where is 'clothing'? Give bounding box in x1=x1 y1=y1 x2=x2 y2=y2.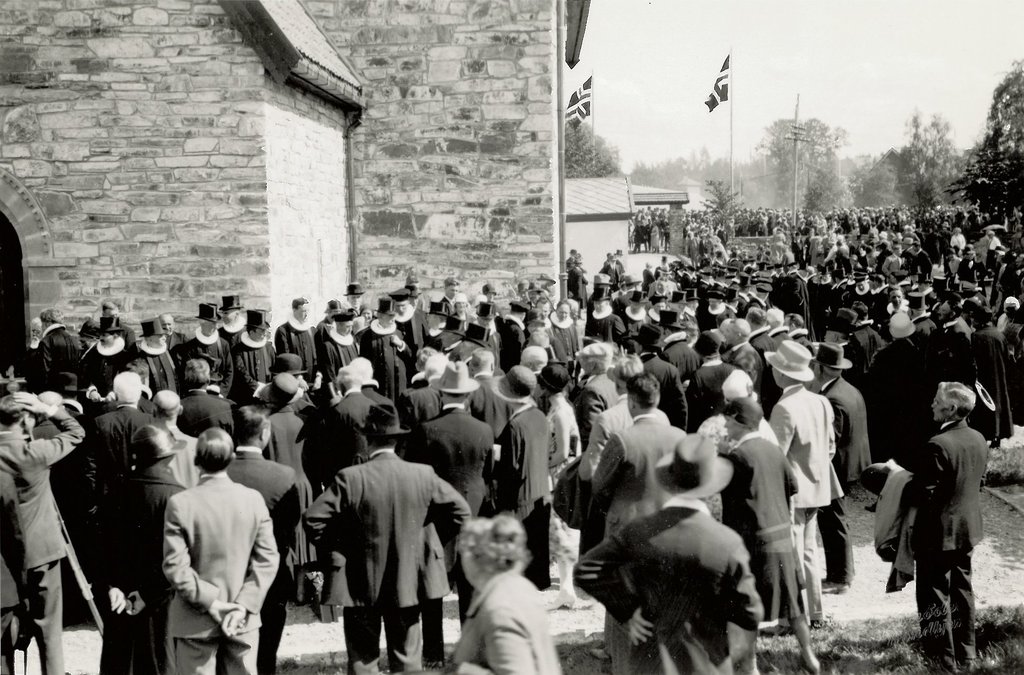
x1=458 y1=564 x2=567 y2=674.
